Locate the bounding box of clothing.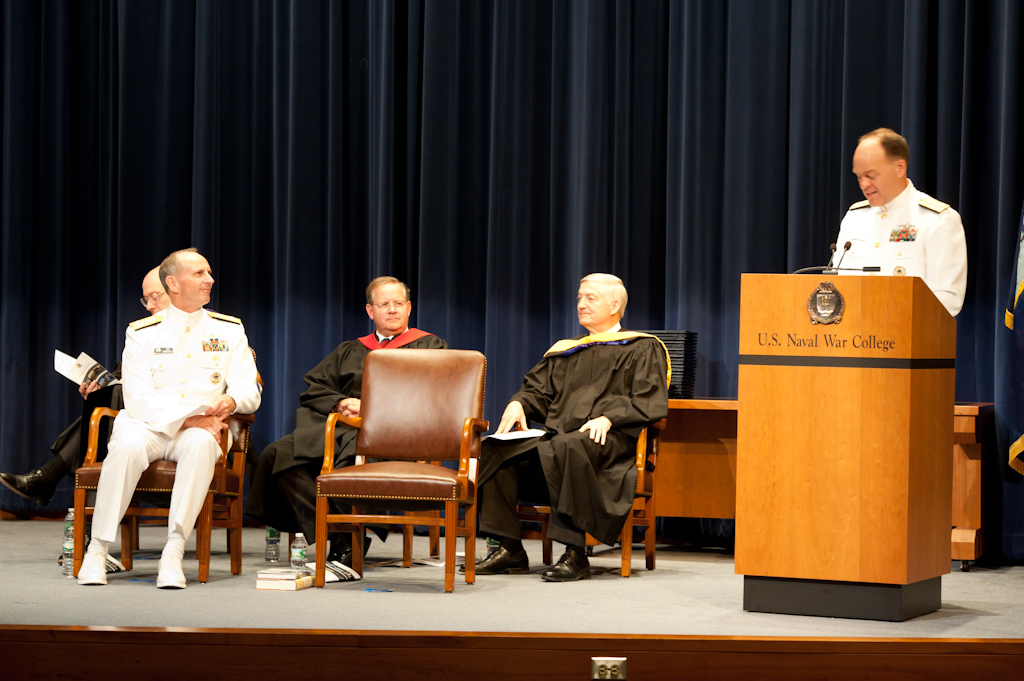
Bounding box: <bbox>479, 322, 672, 549</bbox>.
